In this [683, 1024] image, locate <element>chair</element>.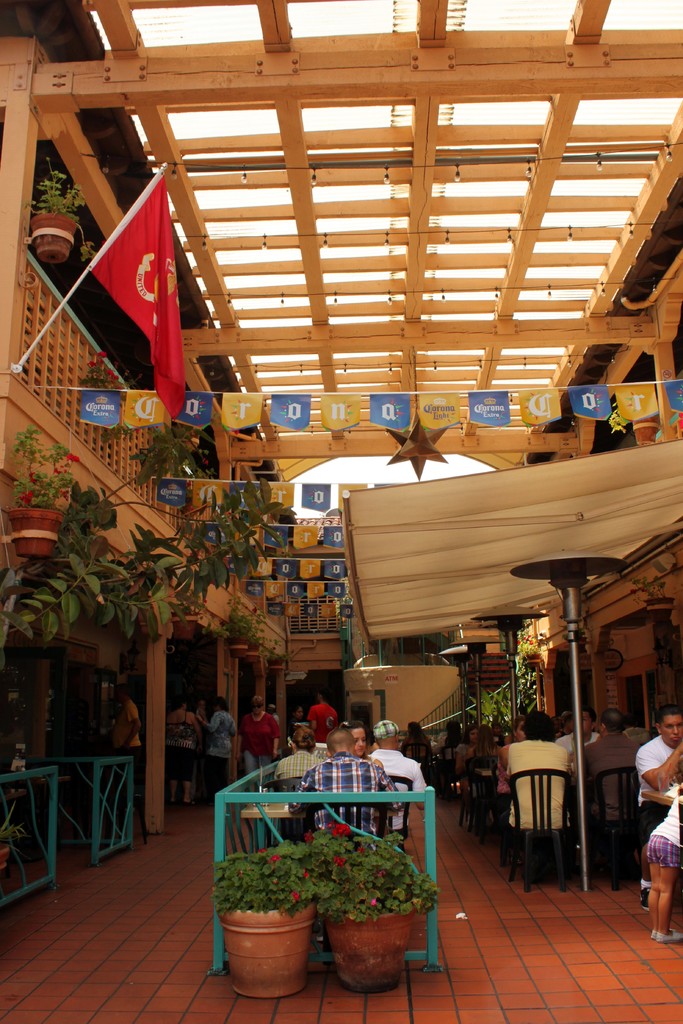
Bounding box: {"left": 469, "top": 755, "right": 502, "bottom": 839}.
